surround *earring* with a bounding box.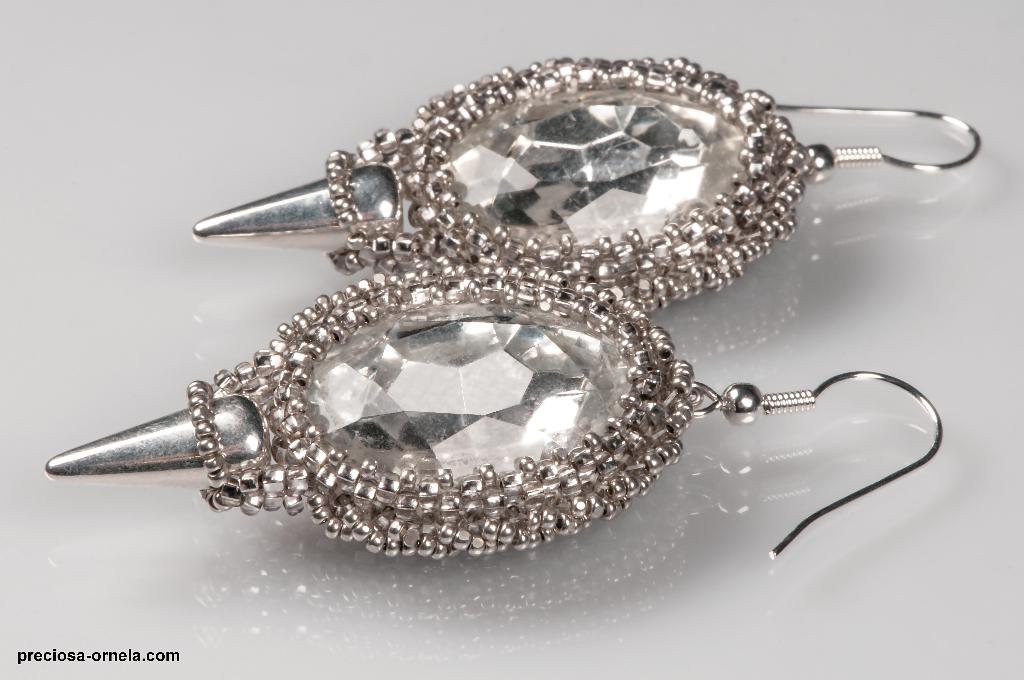
l=36, t=262, r=946, b=563.
